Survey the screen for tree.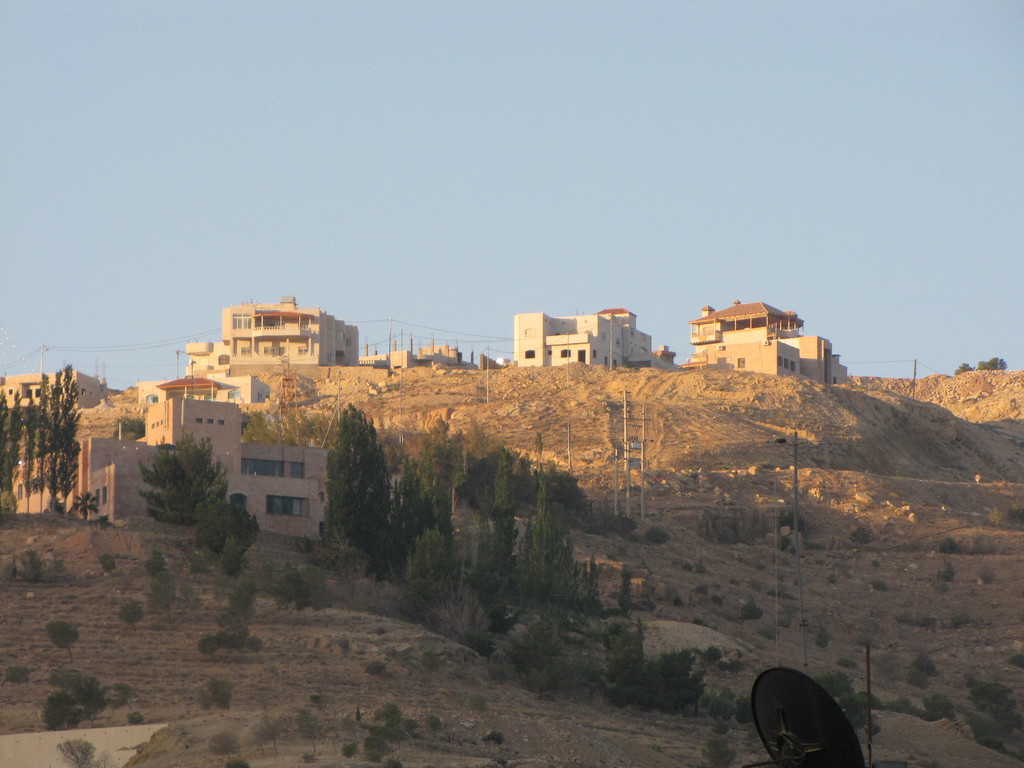
Survey found: crop(132, 426, 232, 531).
